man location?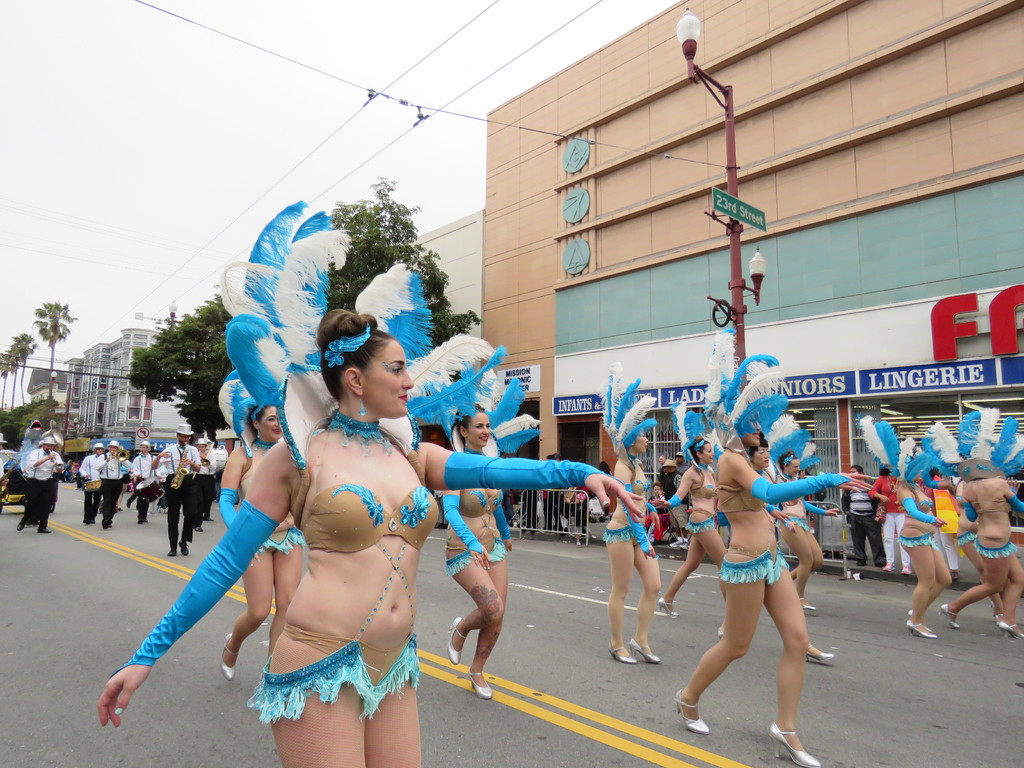
bbox=(661, 457, 691, 548)
